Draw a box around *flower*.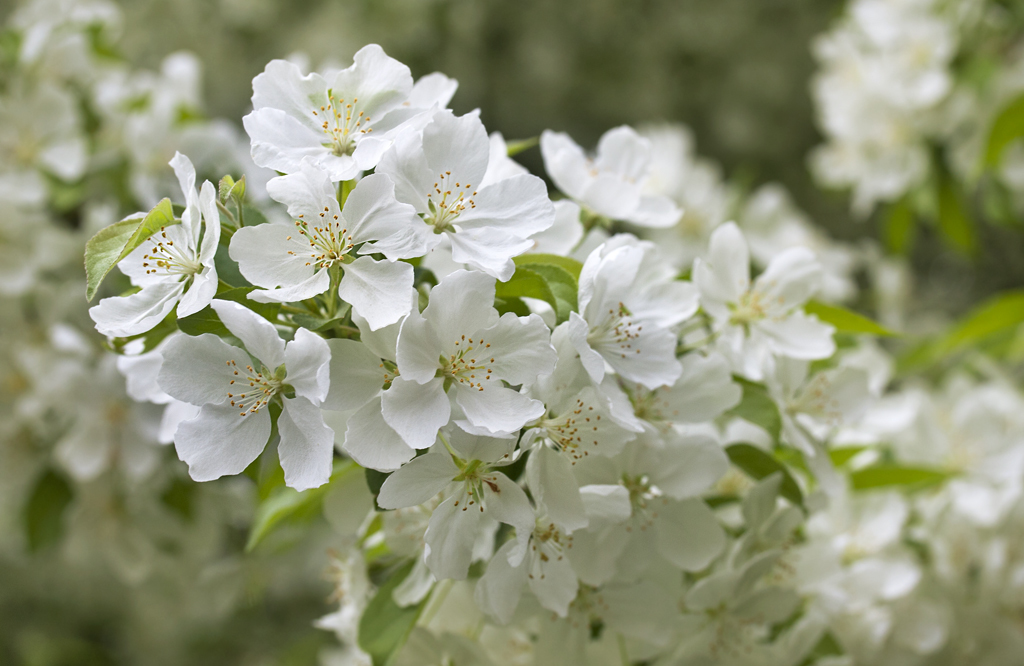
box(222, 162, 440, 331).
